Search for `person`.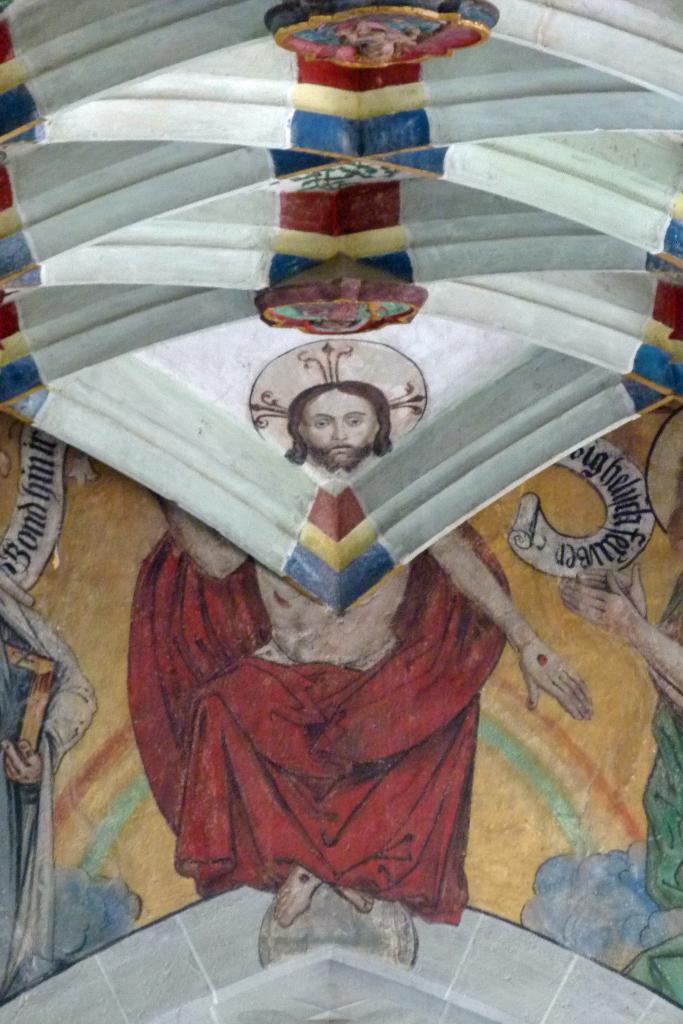
Found at left=155, top=383, right=593, bottom=914.
